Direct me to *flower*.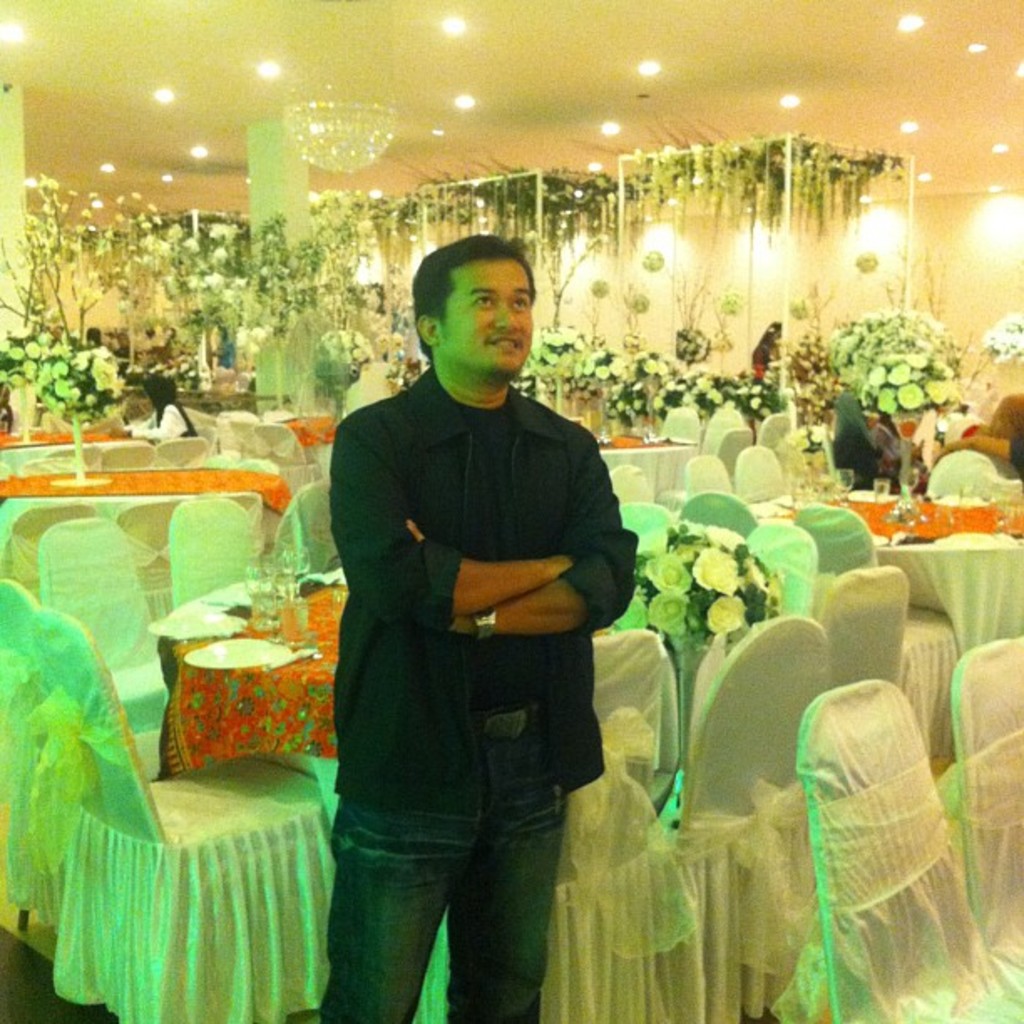
Direction: <box>741,545,775,596</box>.
